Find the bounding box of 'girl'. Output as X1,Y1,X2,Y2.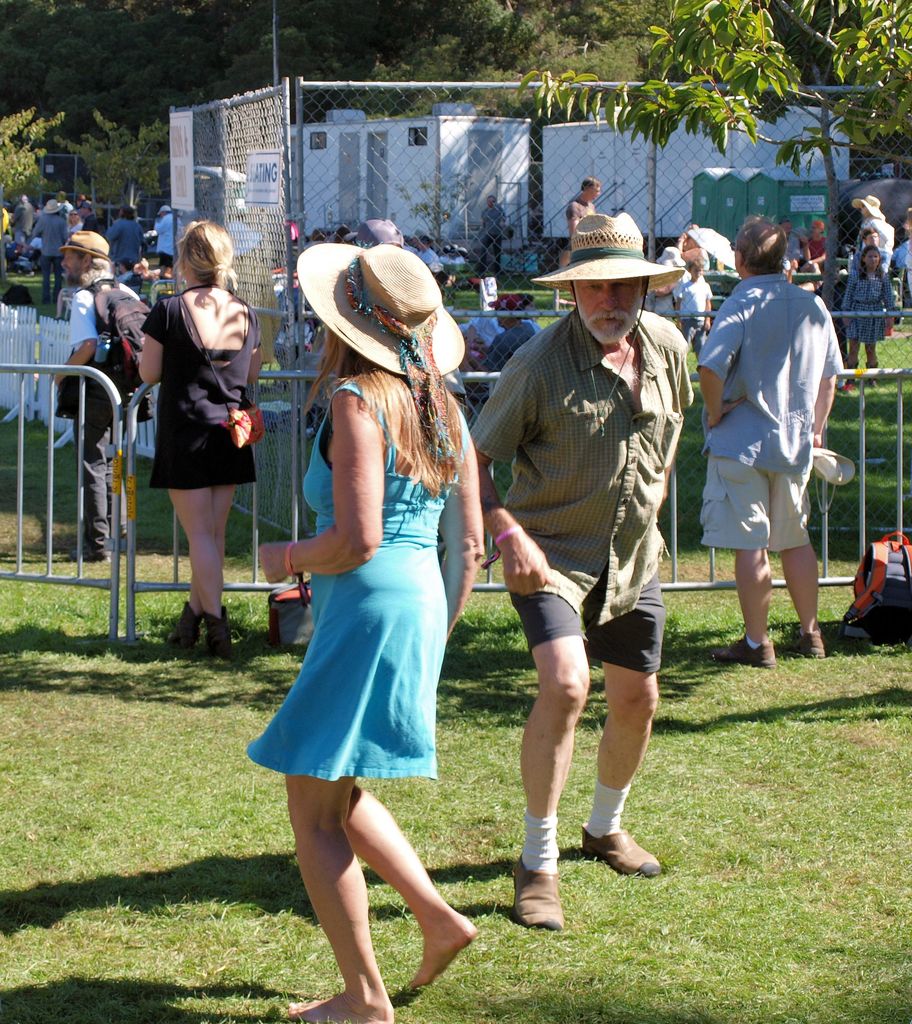
262,237,486,1014.
